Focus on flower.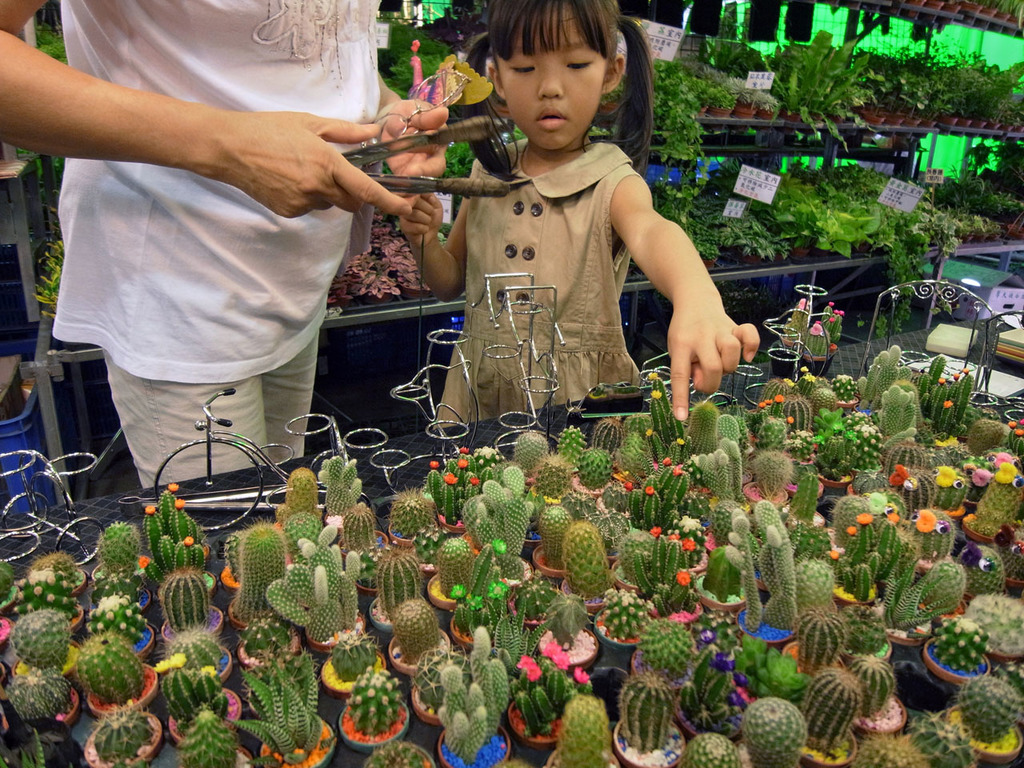
Focused at crop(558, 654, 570, 674).
